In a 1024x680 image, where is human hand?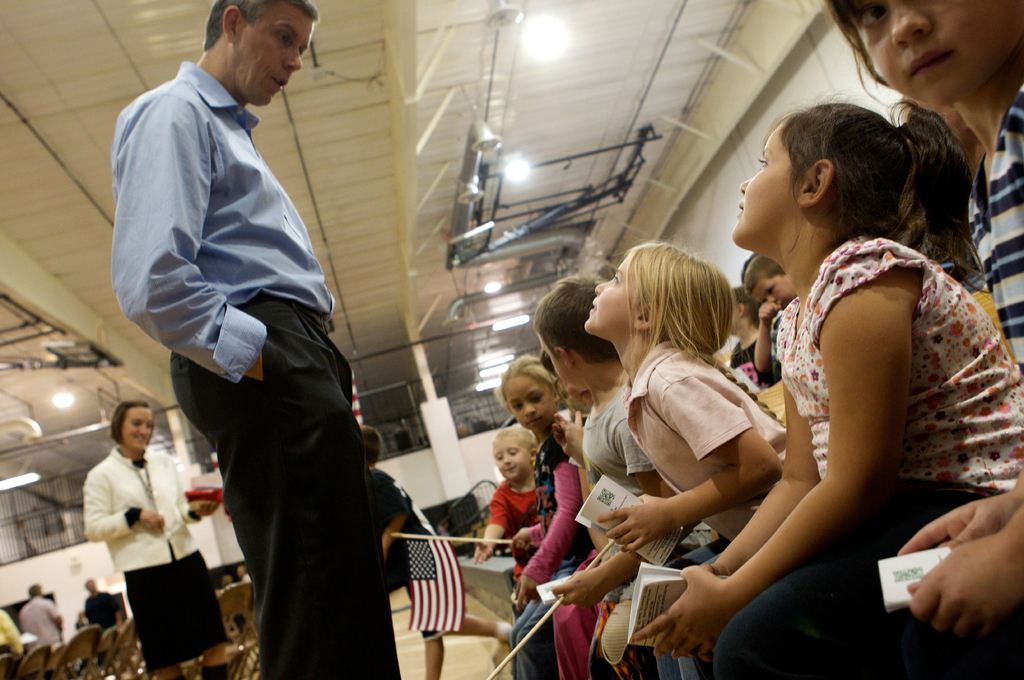
bbox(188, 497, 218, 519).
